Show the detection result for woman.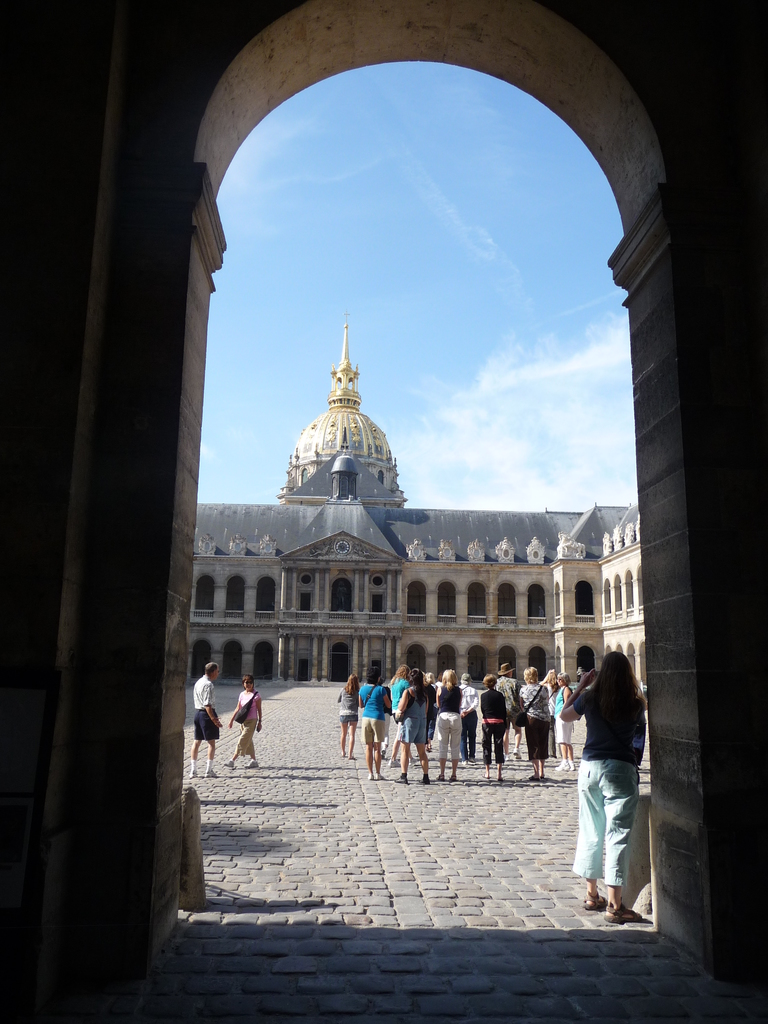
left=478, top=673, right=508, bottom=783.
